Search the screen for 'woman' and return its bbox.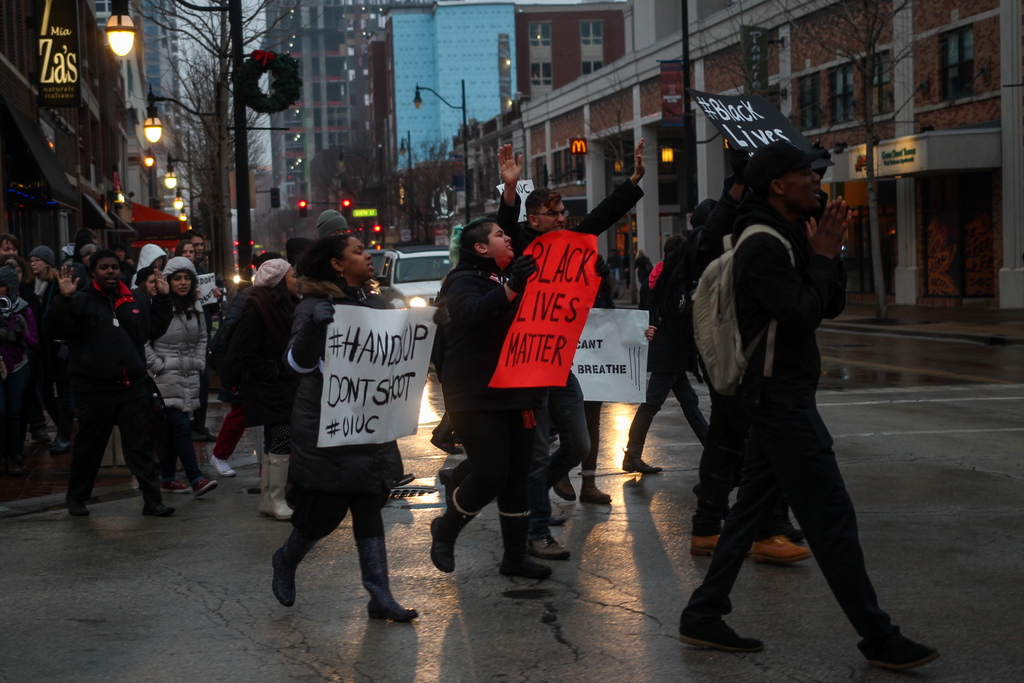
Found: Rect(23, 247, 64, 437).
